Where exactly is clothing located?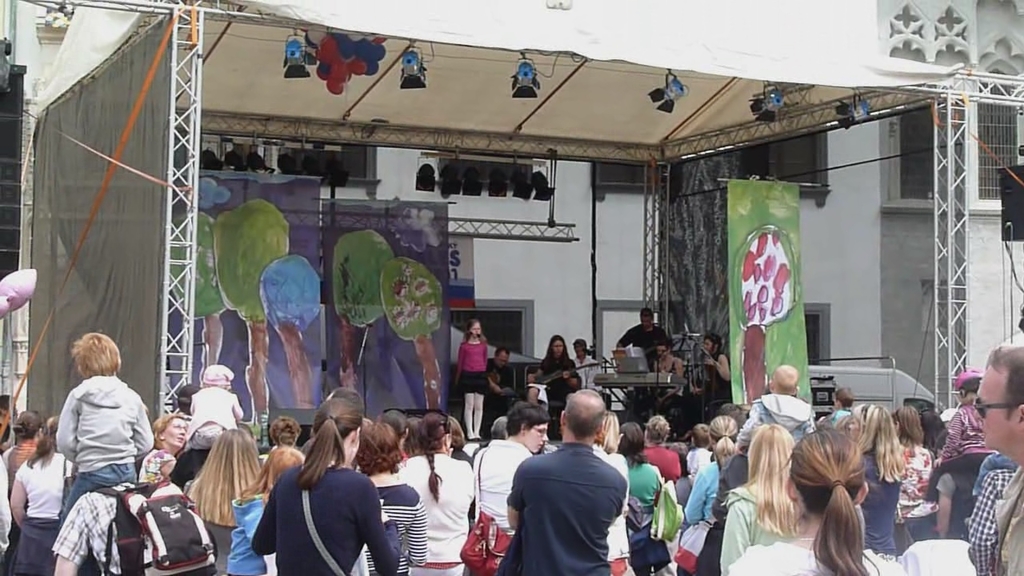
Its bounding box is 920,401,997,504.
